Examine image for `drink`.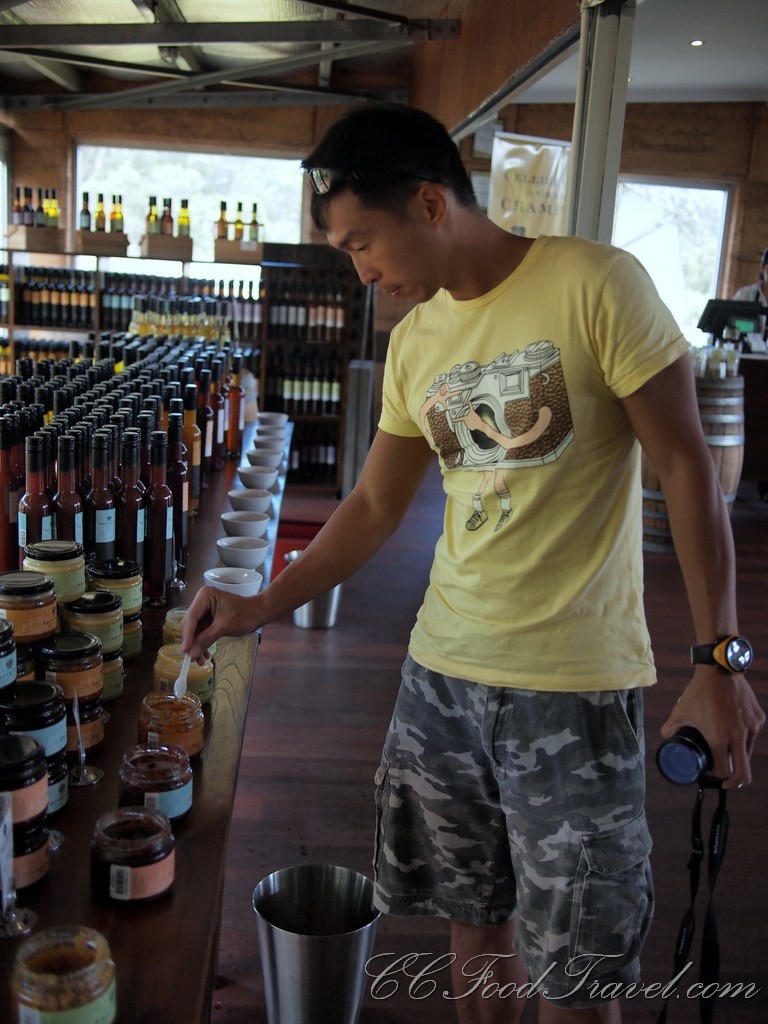
Examination result: (0, 605, 27, 696).
